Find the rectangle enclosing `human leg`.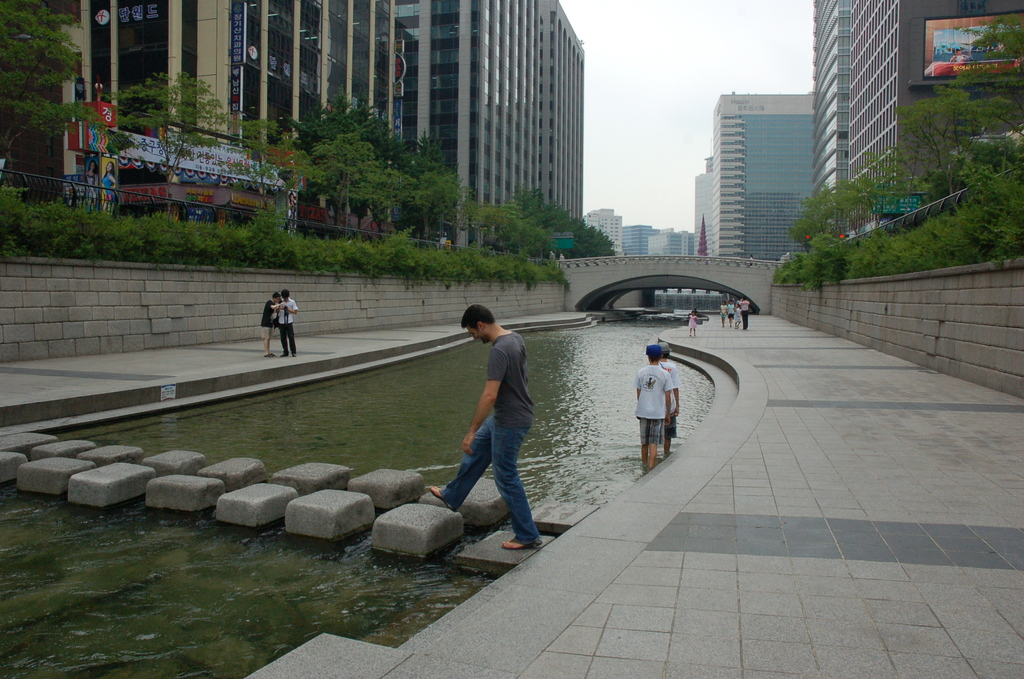
select_region(430, 417, 493, 516).
